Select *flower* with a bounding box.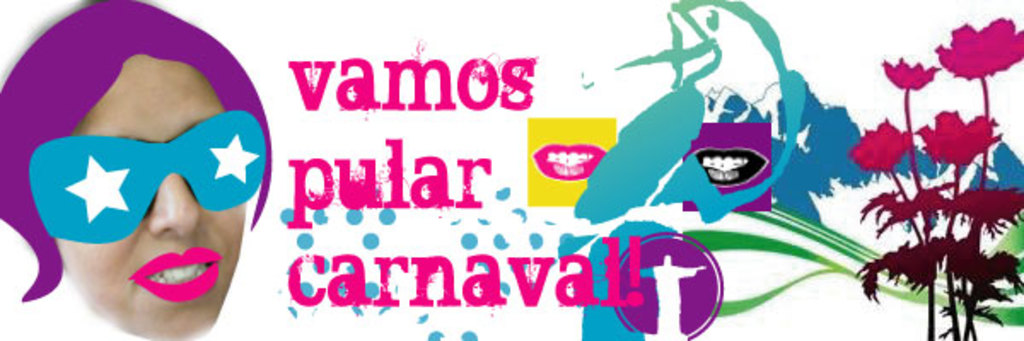
box(884, 53, 944, 89).
